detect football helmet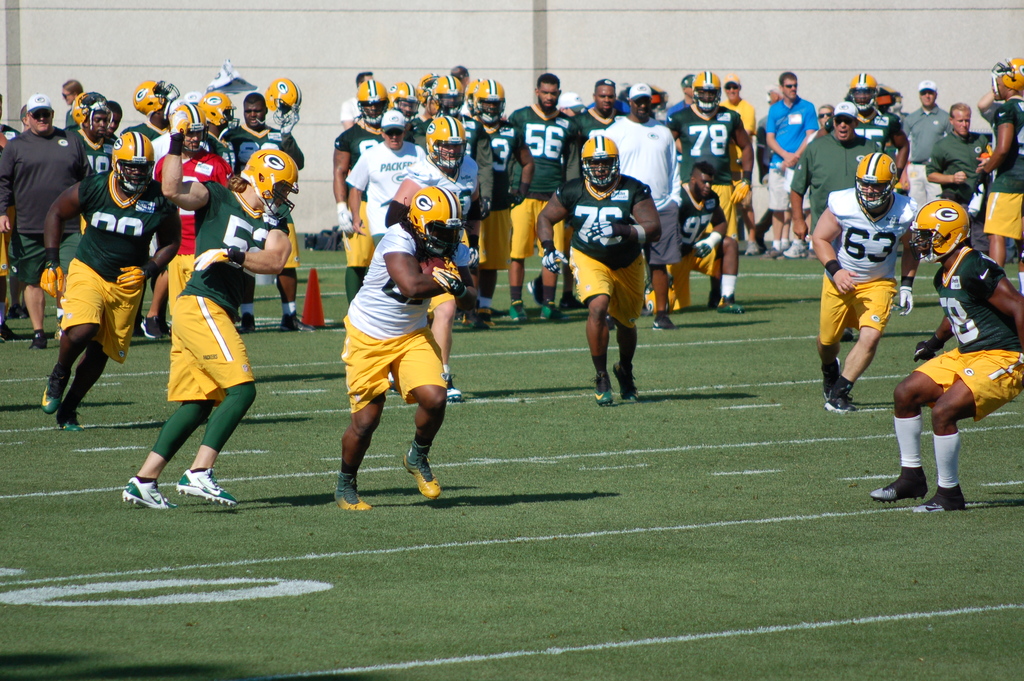
x1=110 y1=130 x2=156 y2=198
